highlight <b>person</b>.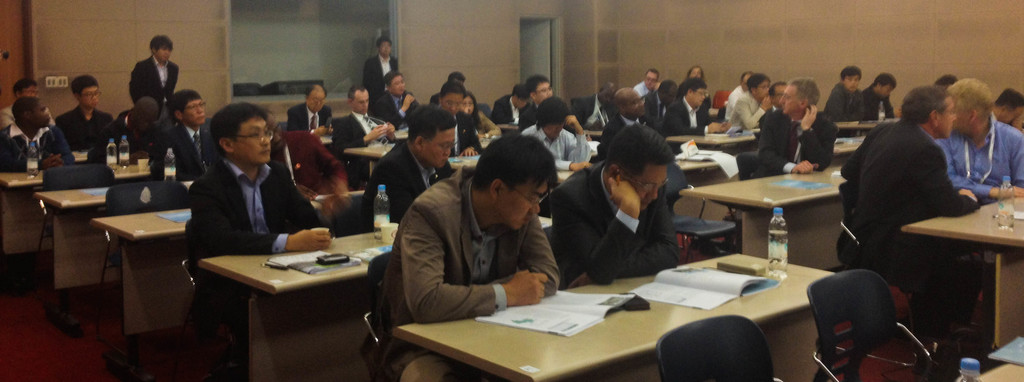
Highlighted region: (x1=551, y1=117, x2=697, y2=295).
